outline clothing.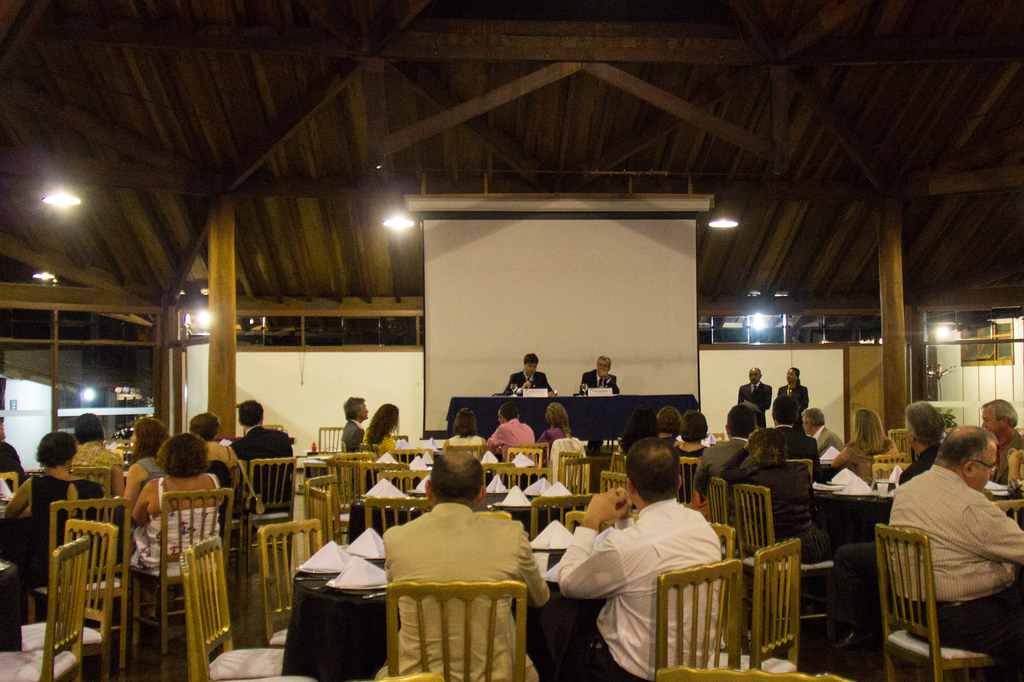
Outline: box=[490, 416, 543, 489].
